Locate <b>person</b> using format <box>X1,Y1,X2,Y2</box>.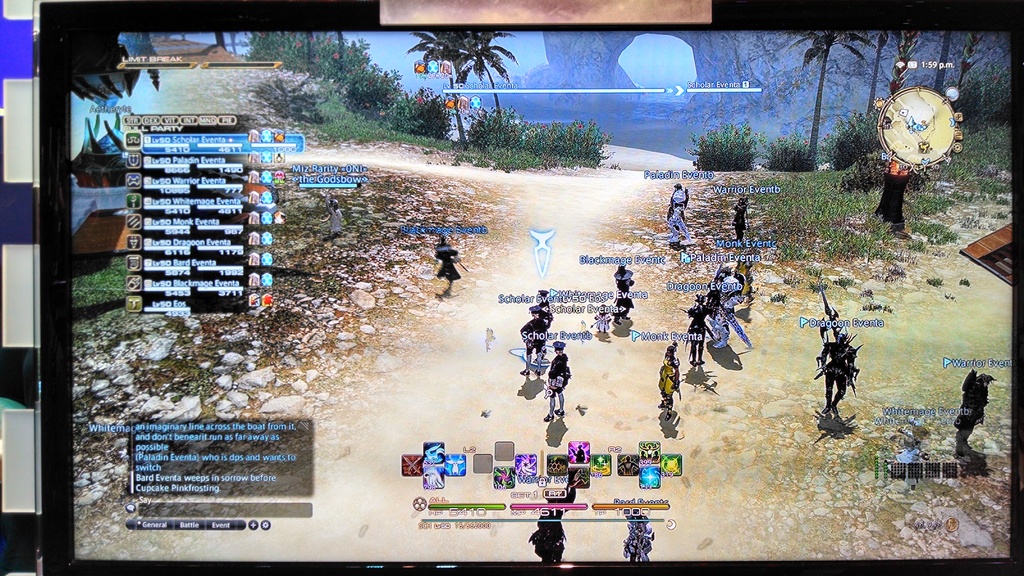
<box>659,339,676,419</box>.
